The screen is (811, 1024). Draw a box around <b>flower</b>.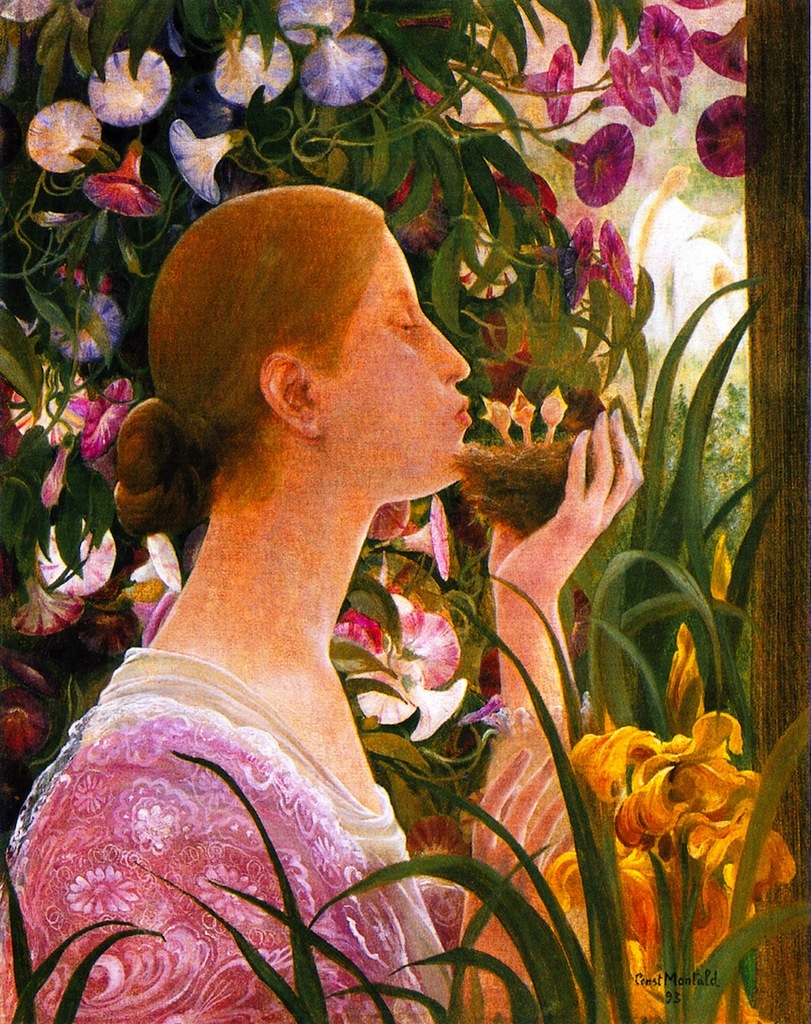
589/46/662/123.
